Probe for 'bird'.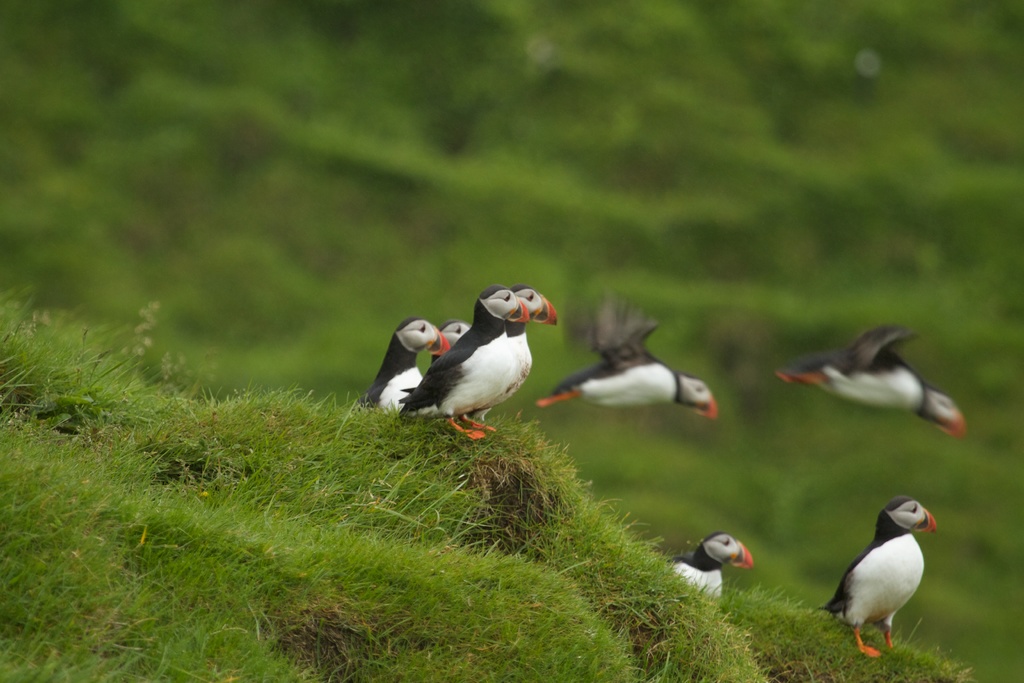
Probe result: bbox=(504, 285, 723, 425).
